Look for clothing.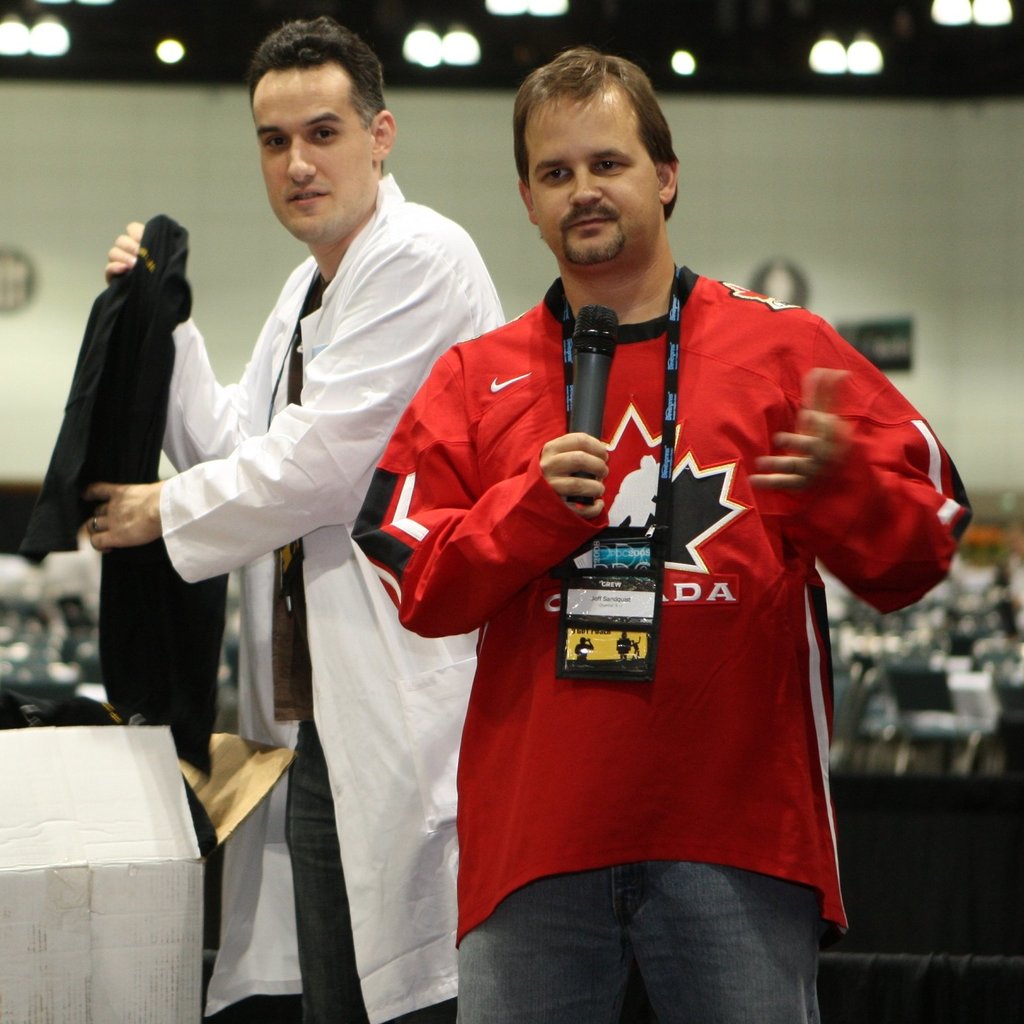
Found: (152,170,462,1023).
